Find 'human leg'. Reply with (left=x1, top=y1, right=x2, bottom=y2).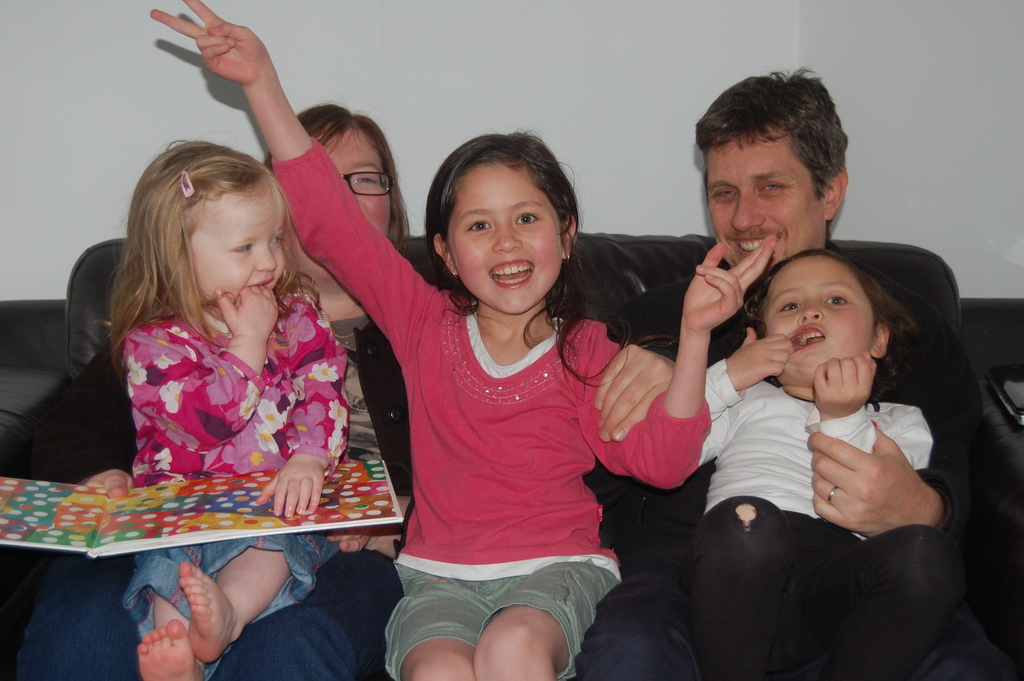
(left=130, top=545, right=204, bottom=680).
